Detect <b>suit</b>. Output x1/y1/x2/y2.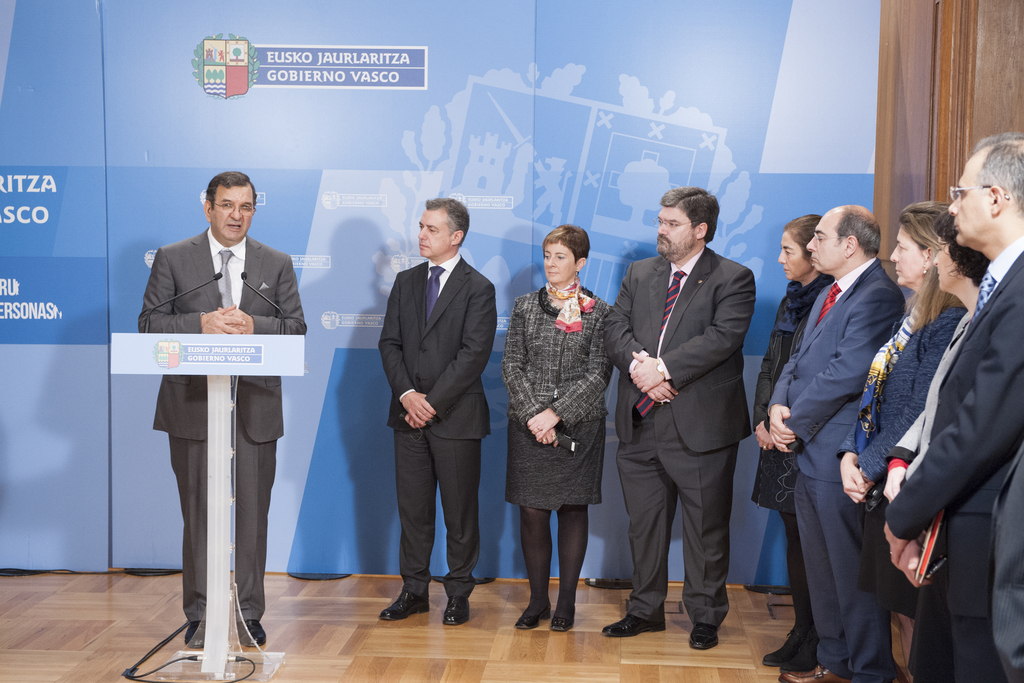
503/284/616/436.
